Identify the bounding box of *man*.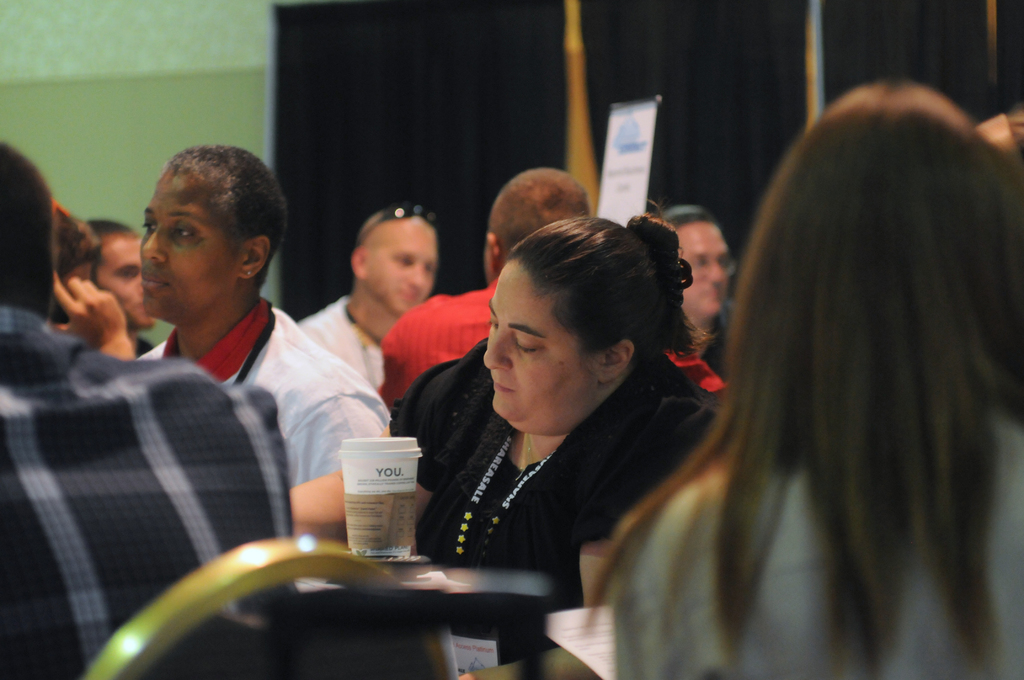
box(294, 213, 438, 381).
